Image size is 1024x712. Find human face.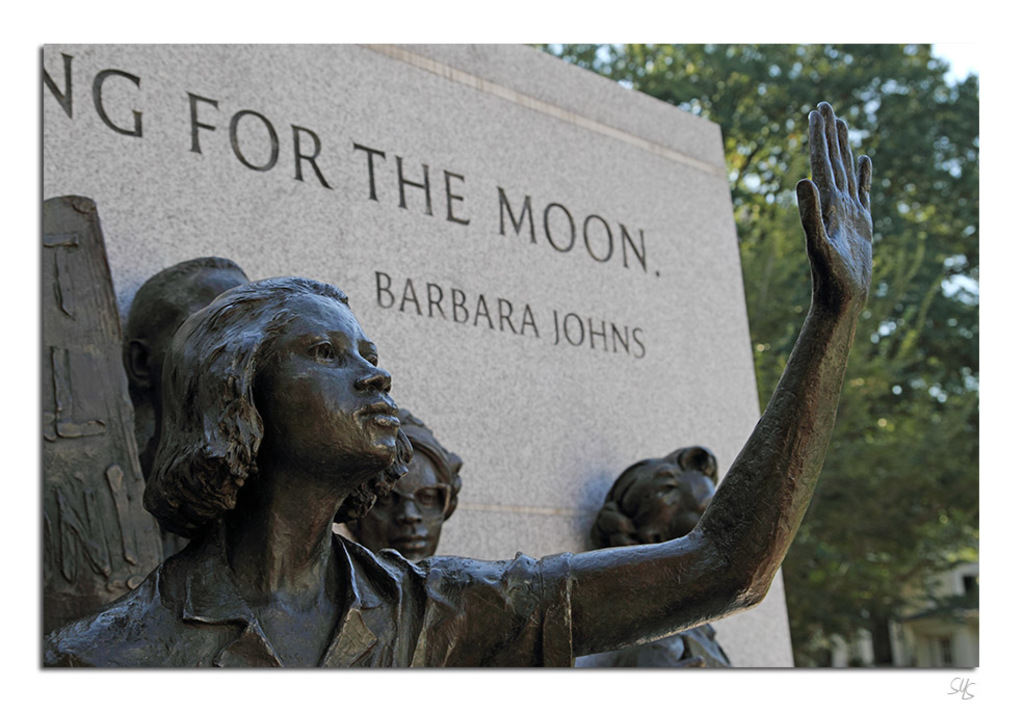
<box>349,455,441,559</box>.
